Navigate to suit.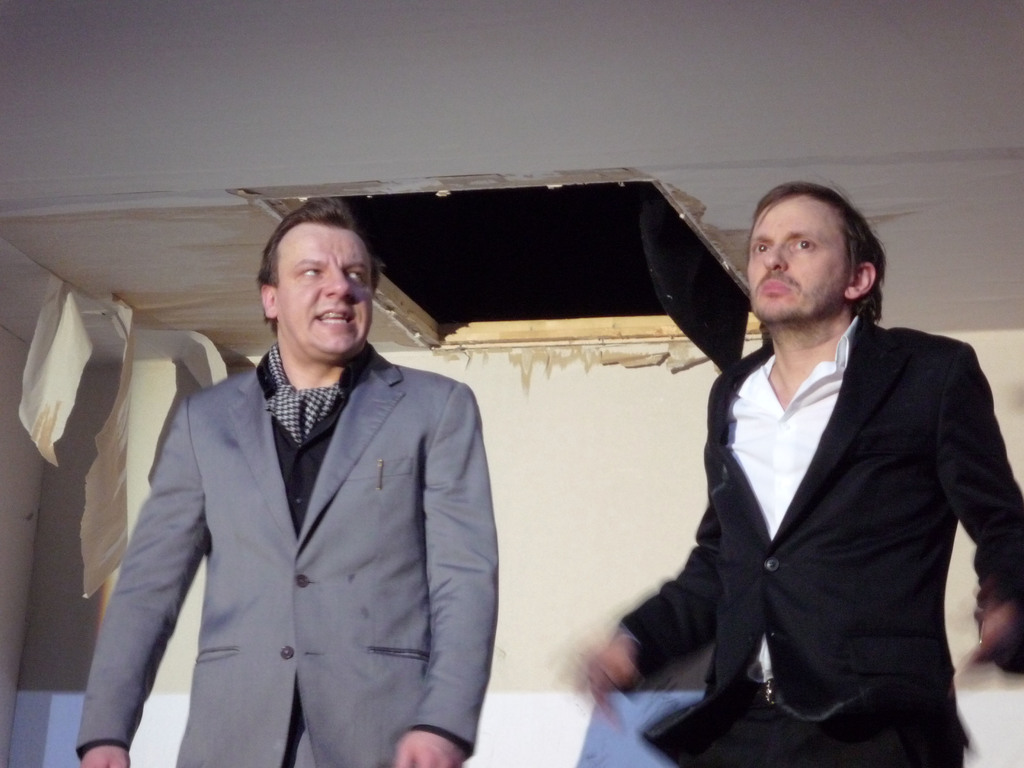
Navigation target: {"left": 612, "top": 312, "right": 1022, "bottom": 767}.
